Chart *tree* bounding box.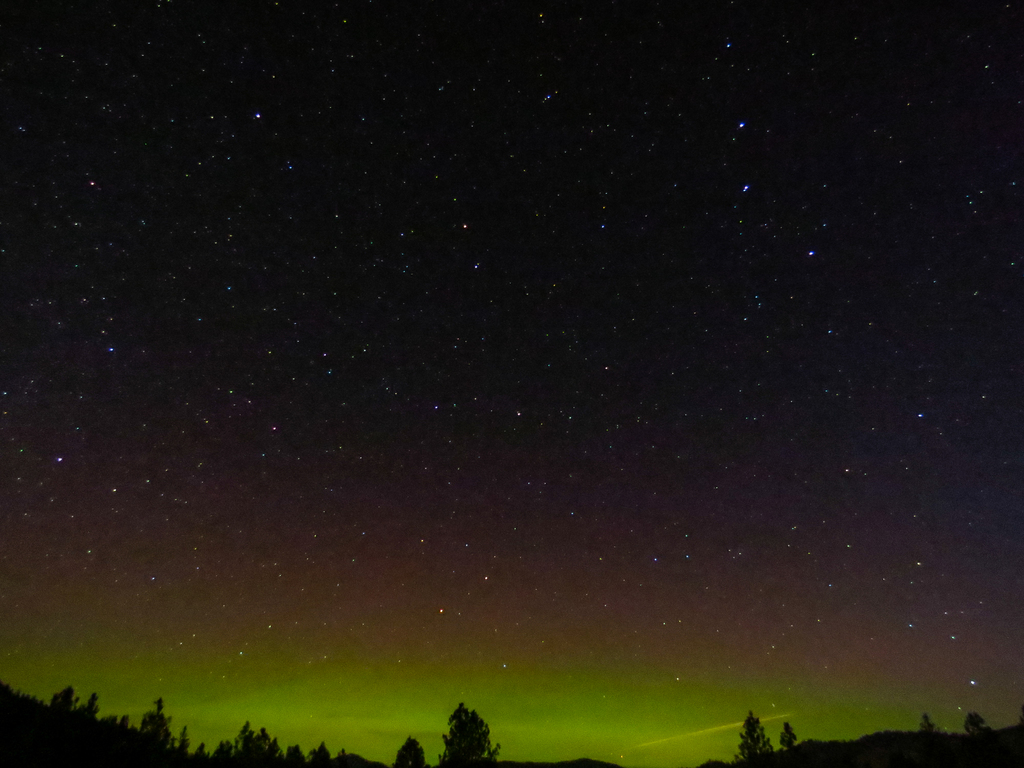
Charted: region(436, 699, 493, 764).
